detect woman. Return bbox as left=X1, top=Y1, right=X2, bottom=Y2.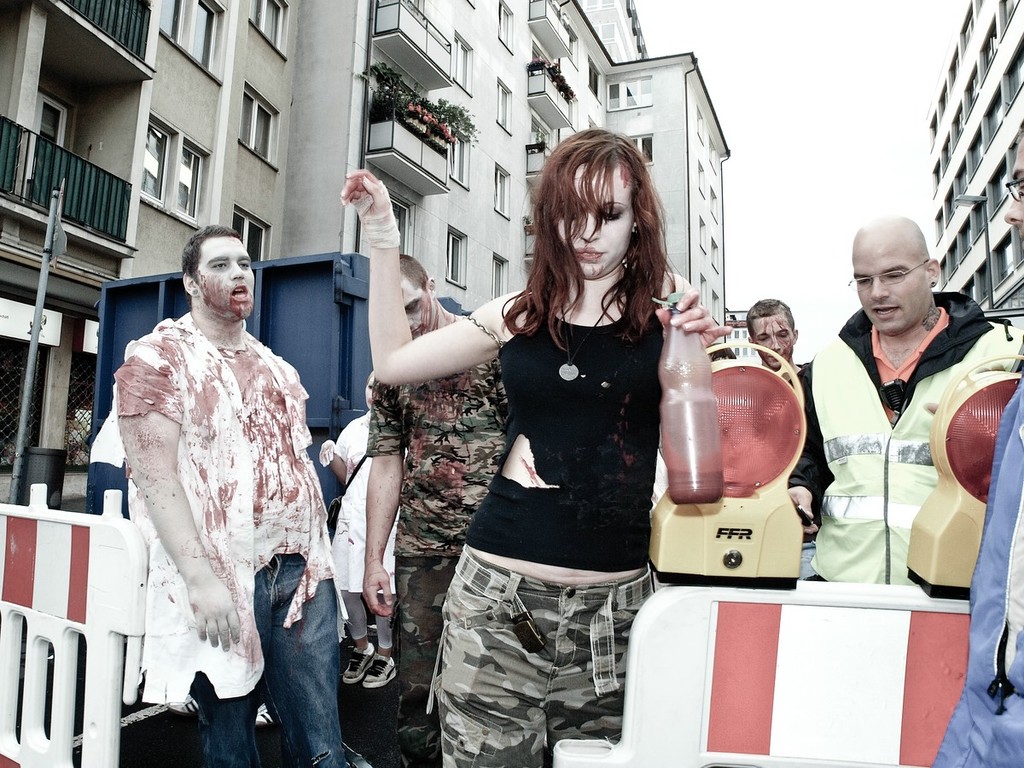
left=426, top=109, right=708, bottom=767.
